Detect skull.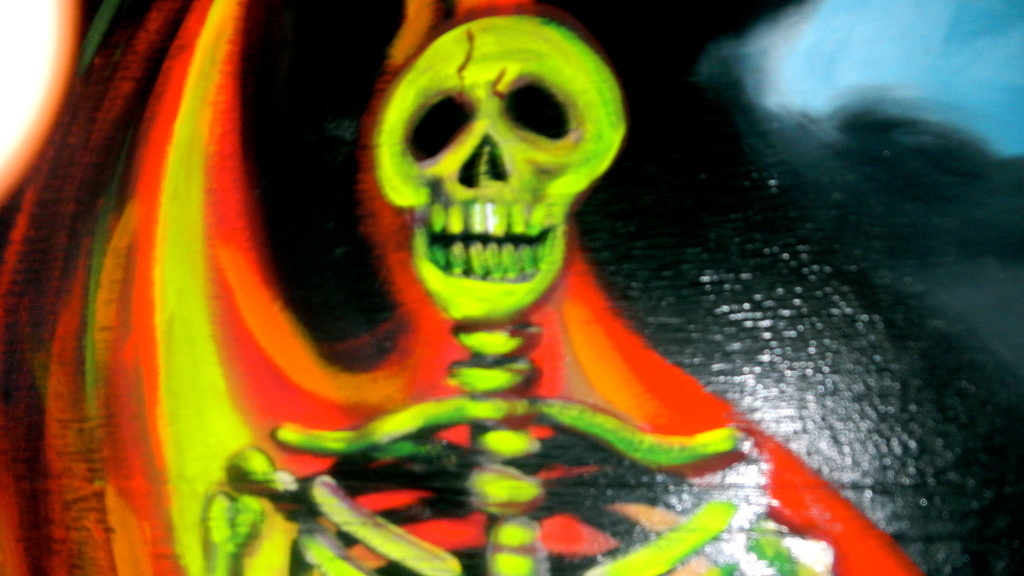
Detected at <box>358,6,621,323</box>.
